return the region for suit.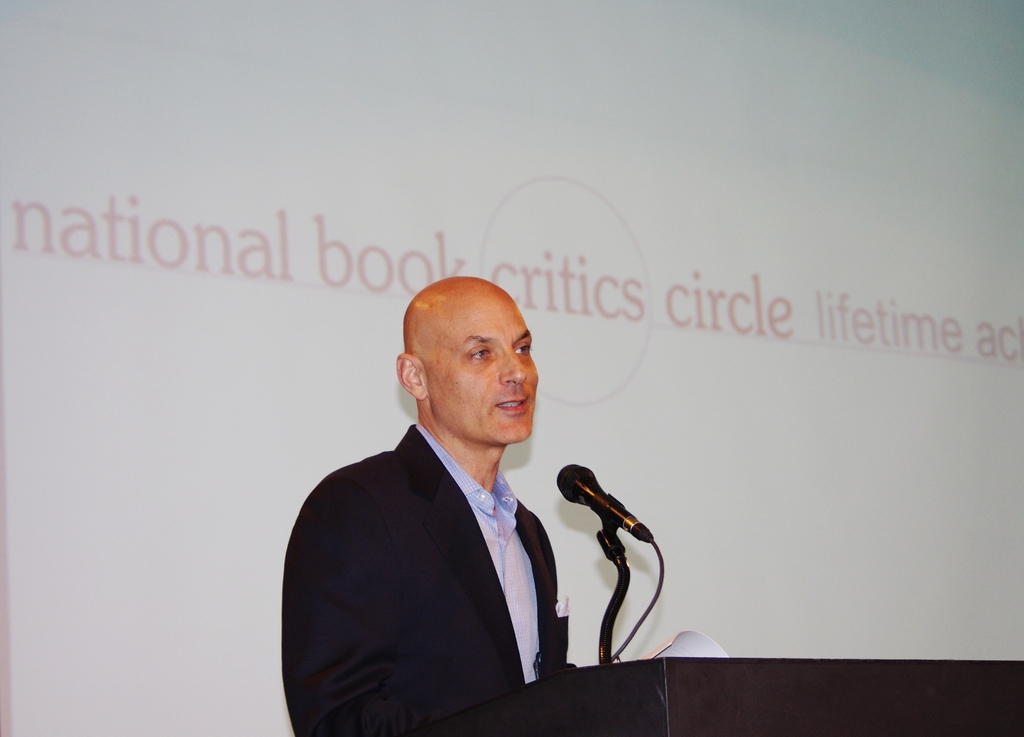
detection(282, 421, 566, 736).
